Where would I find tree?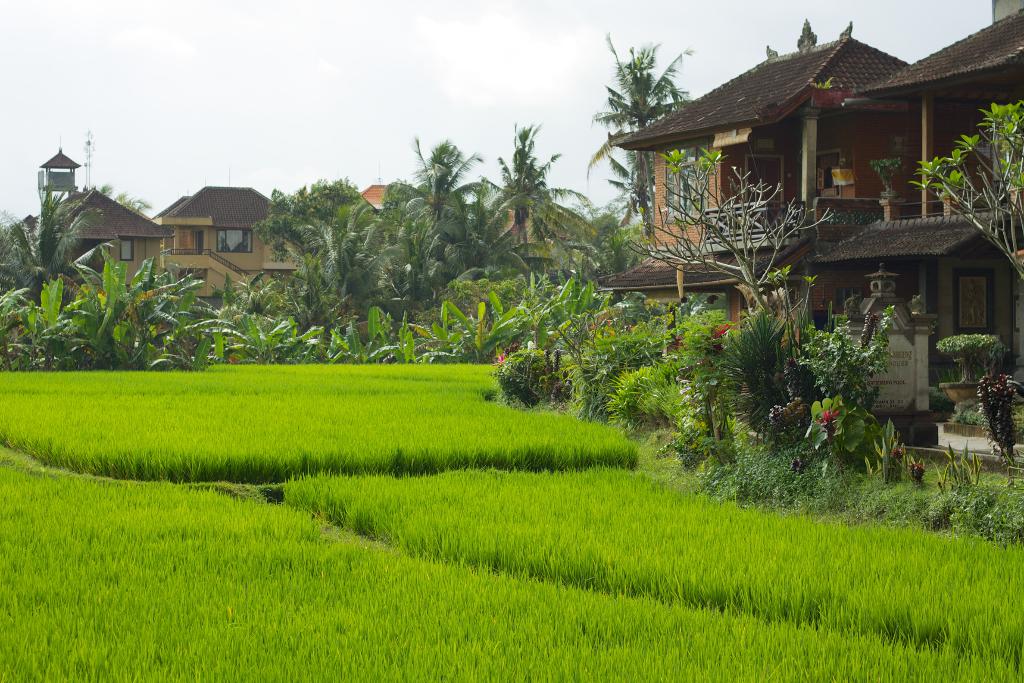
At (396,142,492,241).
